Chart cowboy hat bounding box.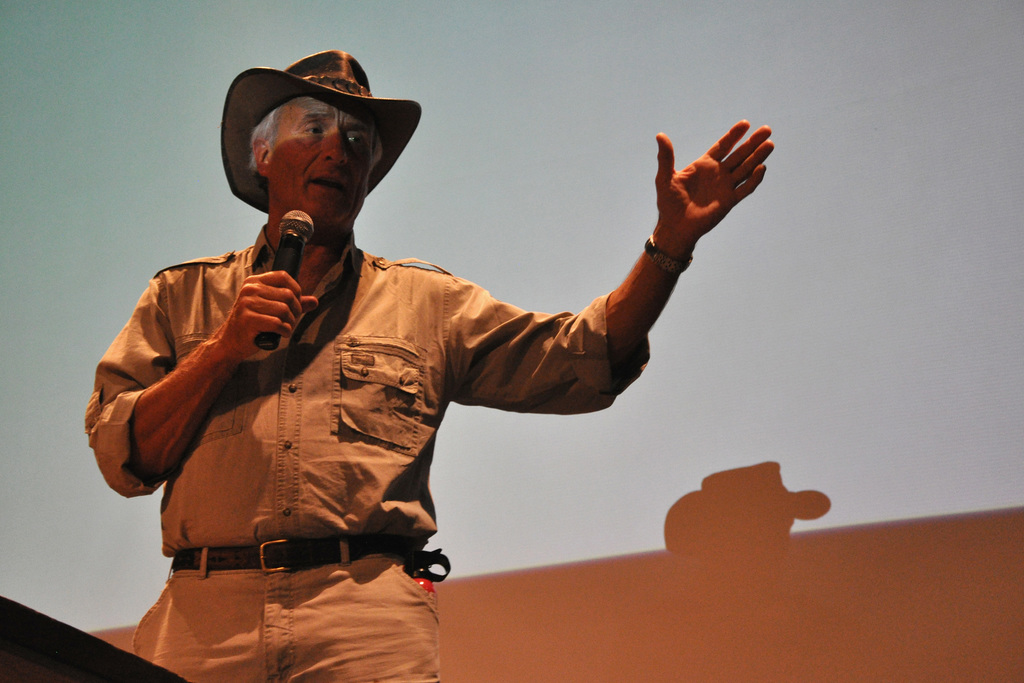
Charted: crop(214, 42, 396, 202).
